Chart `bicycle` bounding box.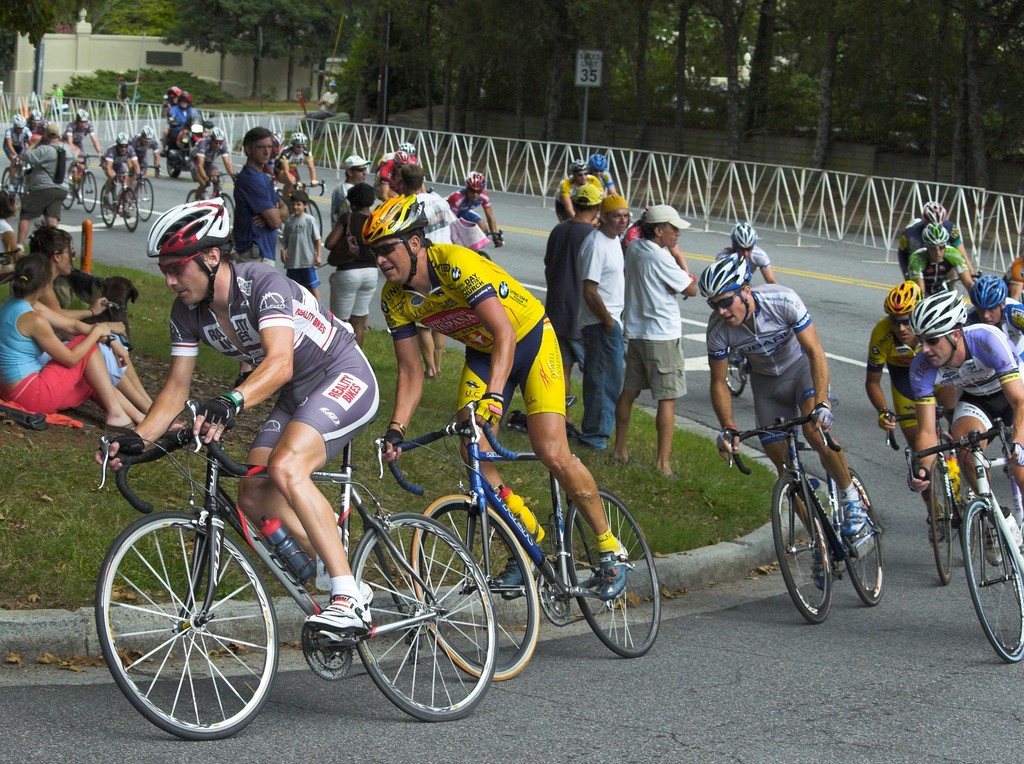
Charted: {"x1": 95, "y1": 400, "x2": 497, "y2": 739}.
